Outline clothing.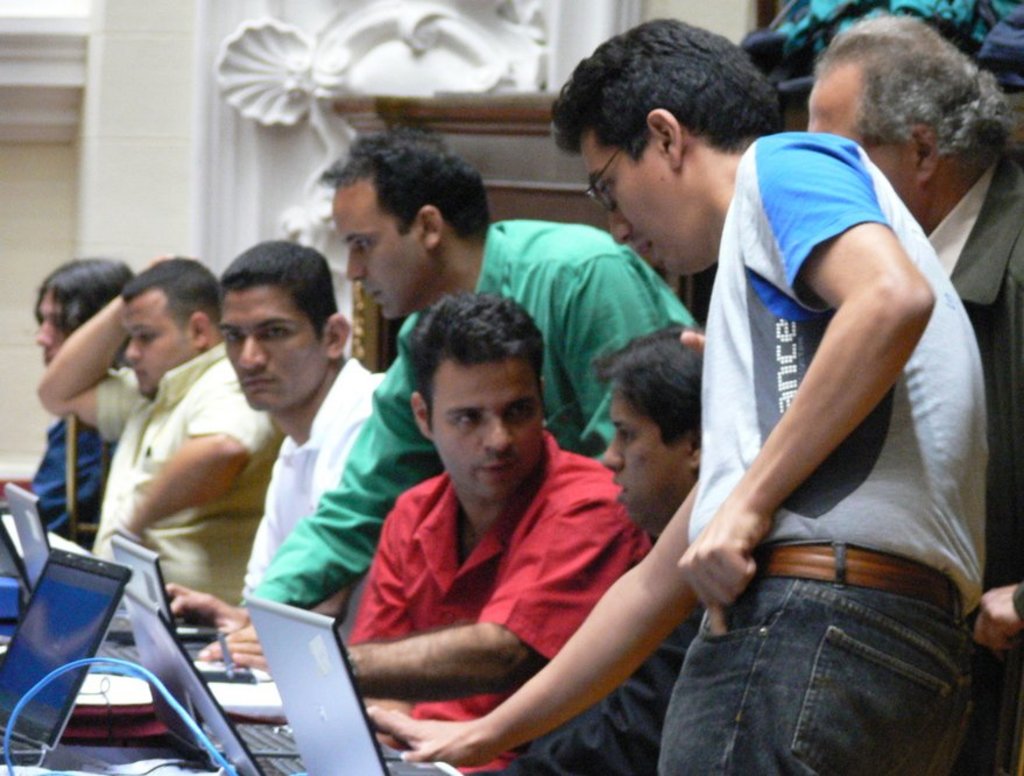
Outline: x1=236, y1=353, x2=368, y2=606.
